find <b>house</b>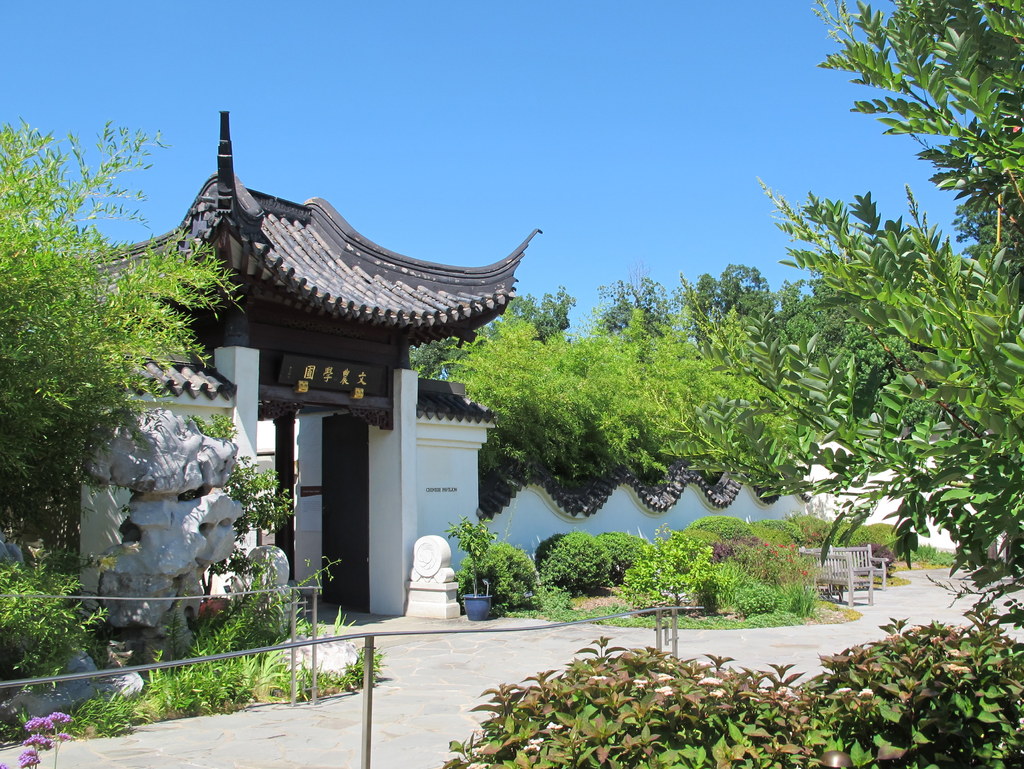
Rect(819, 439, 1007, 565)
